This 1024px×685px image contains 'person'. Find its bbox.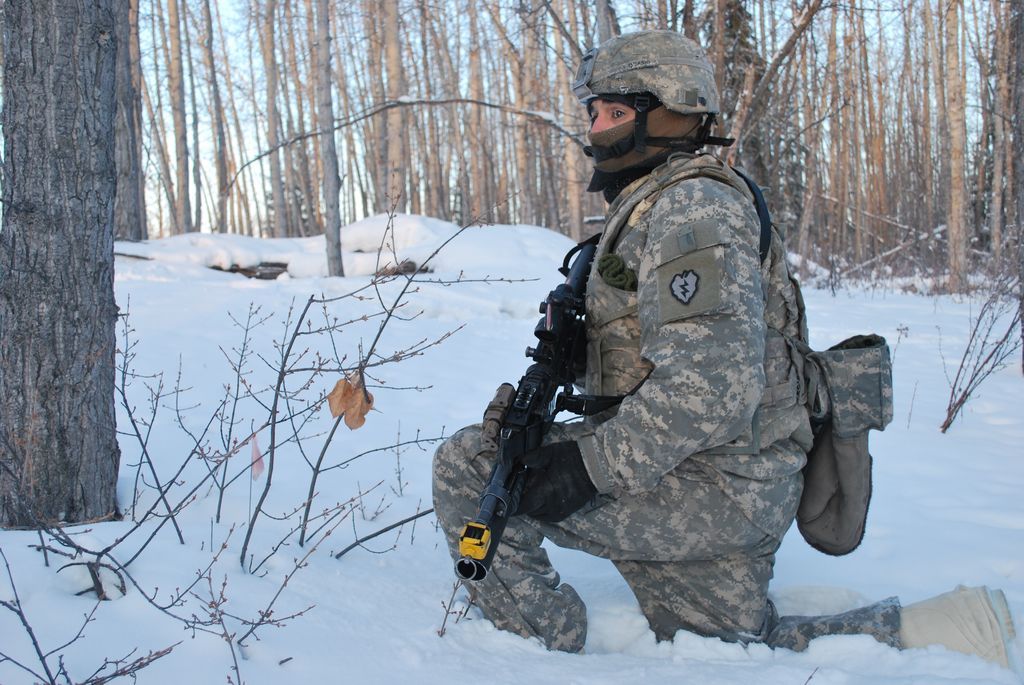
pyautogui.locateOnScreen(430, 29, 1016, 666).
